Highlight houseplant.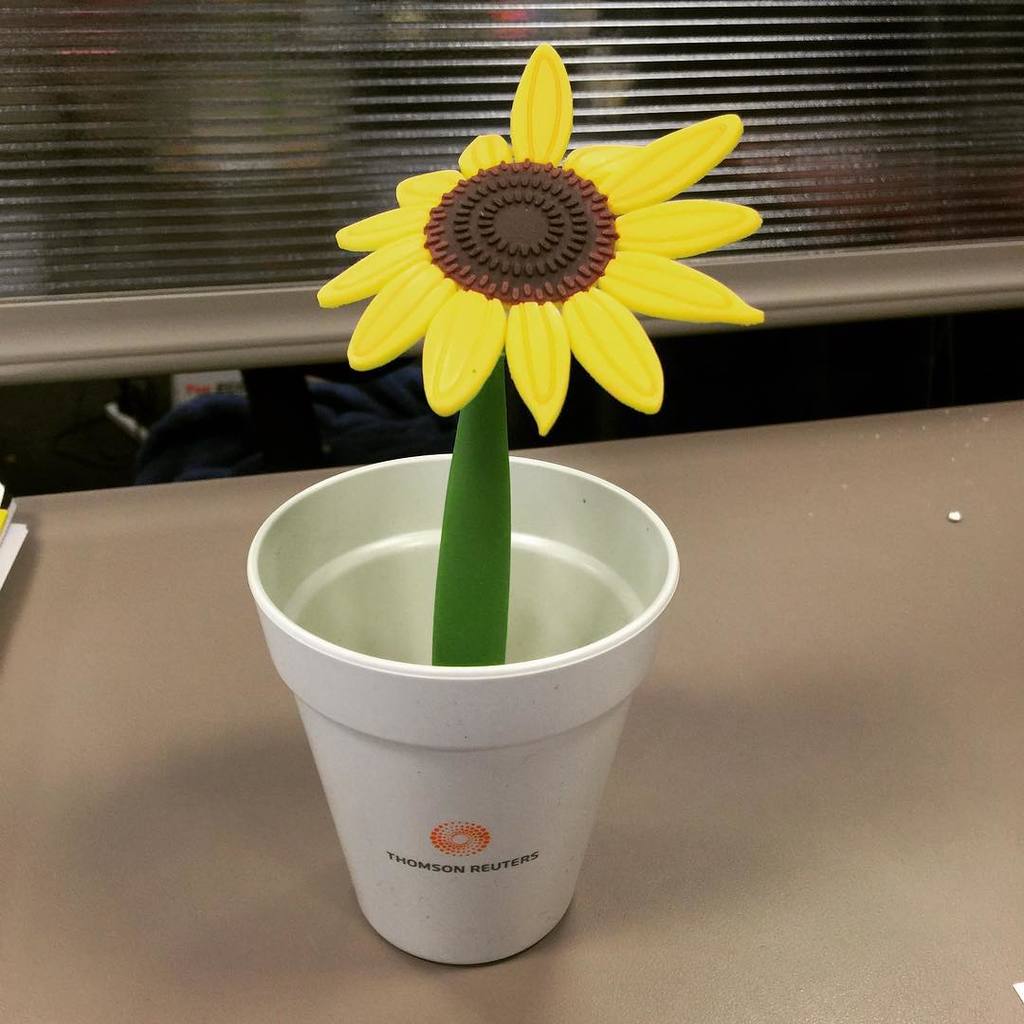
Highlighted region: x1=240 y1=43 x2=771 y2=967.
